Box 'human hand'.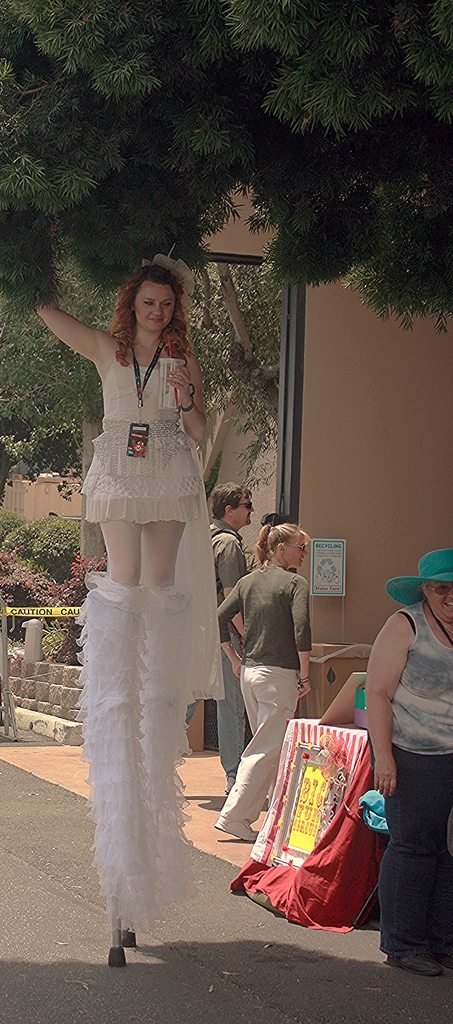
rect(295, 675, 313, 699).
